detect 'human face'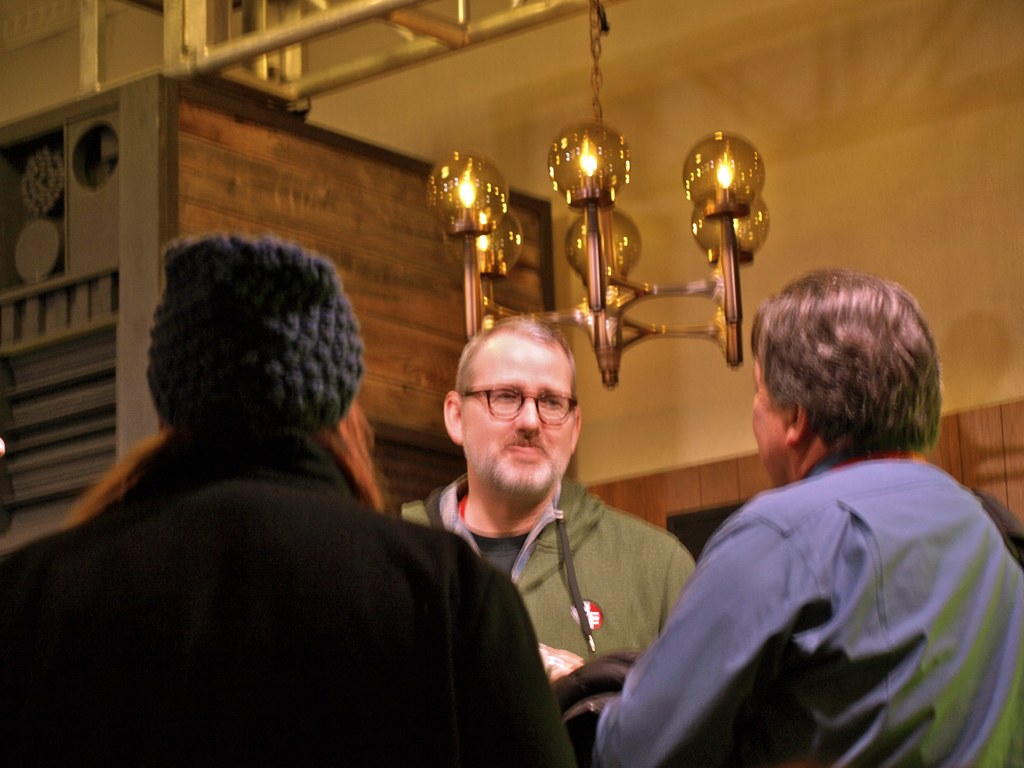
l=465, t=335, r=575, b=498
